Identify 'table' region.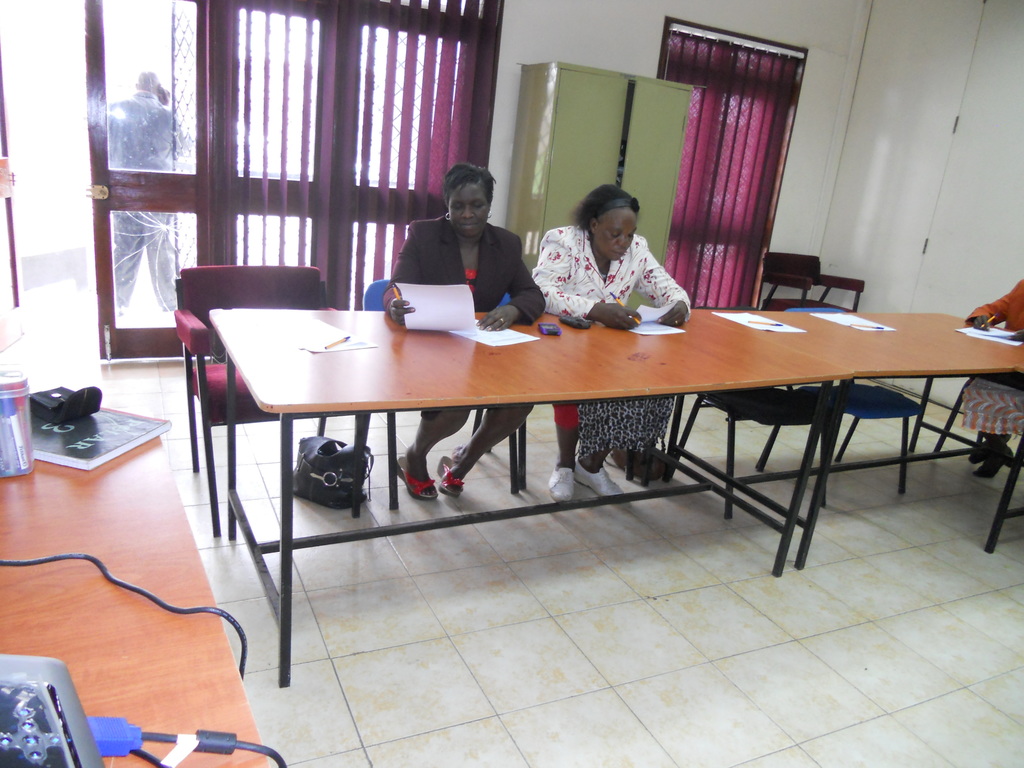
Region: bbox=(663, 314, 1021, 576).
